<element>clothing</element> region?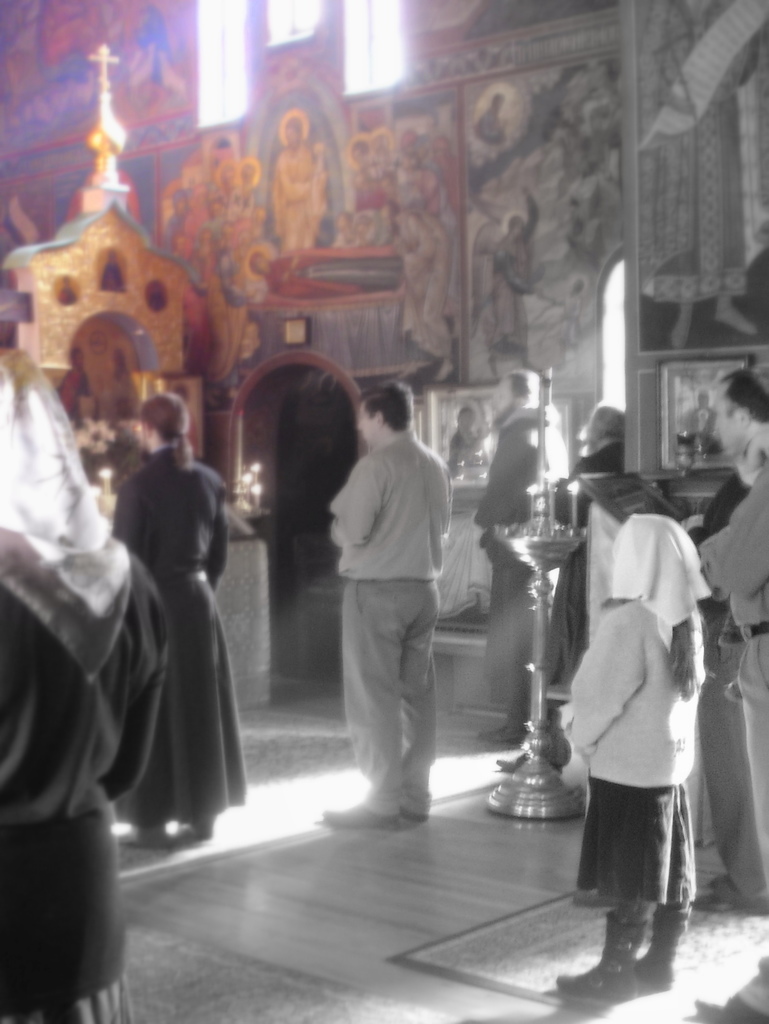
bbox(694, 470, 768, 538)
